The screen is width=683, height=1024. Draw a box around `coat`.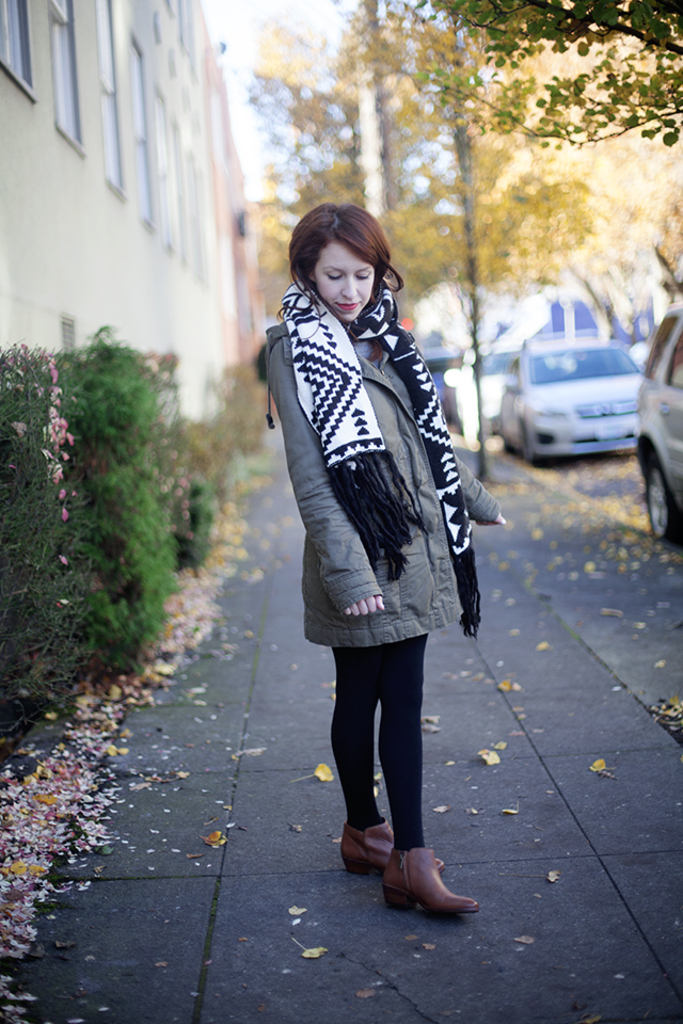
region(298, 297, 491, 642).
